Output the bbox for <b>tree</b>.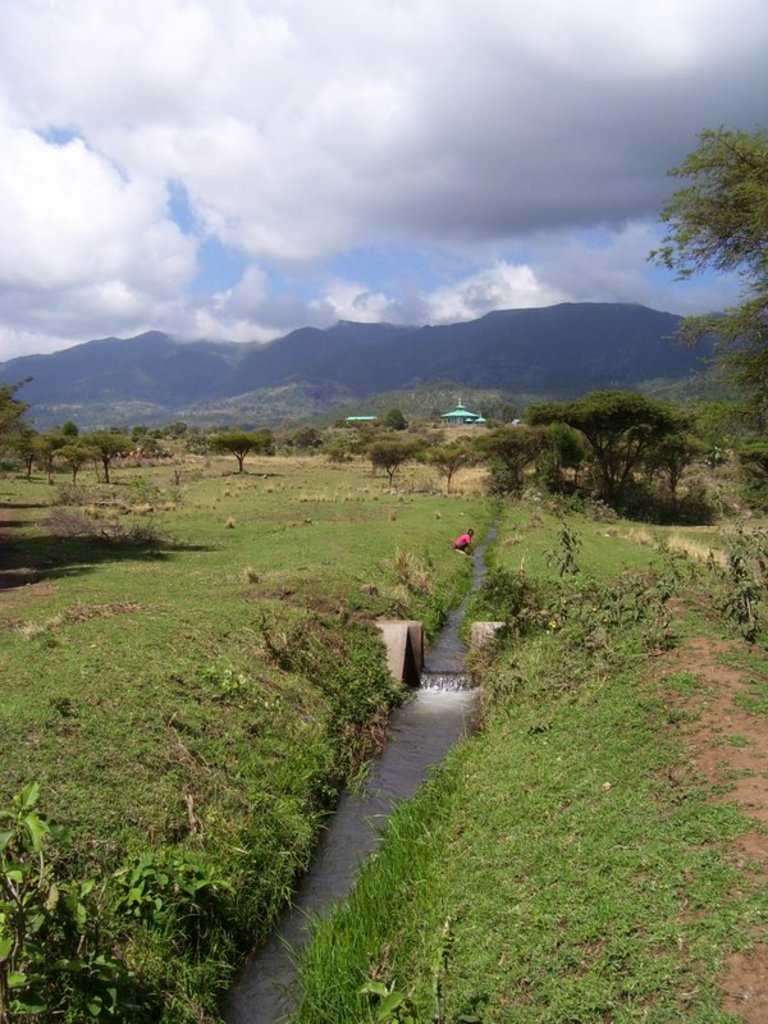
(63,422,82,436).
